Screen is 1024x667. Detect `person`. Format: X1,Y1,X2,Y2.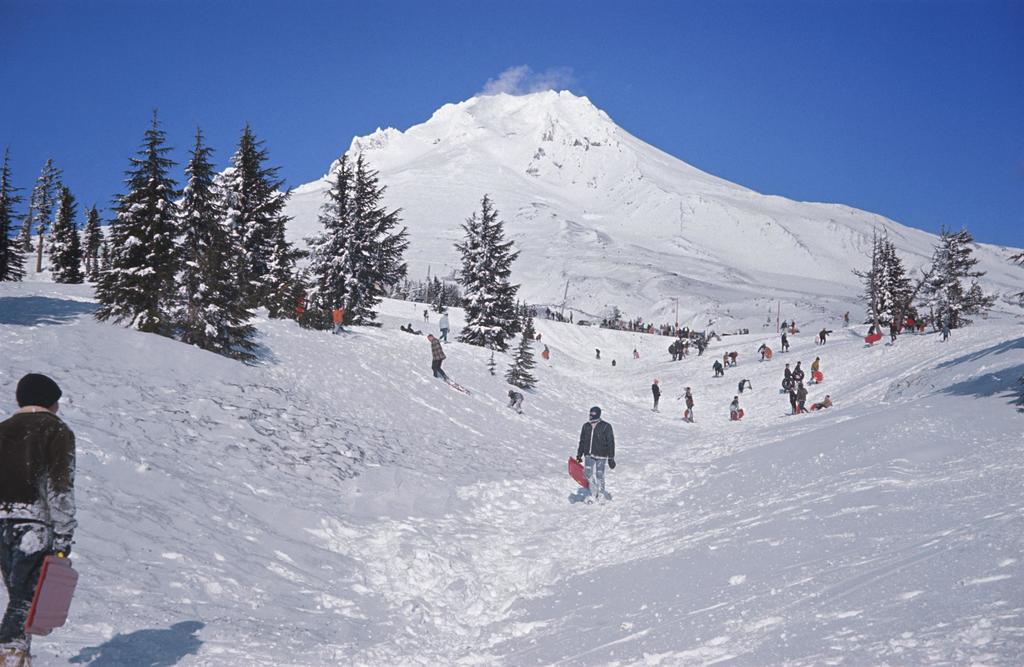
579,399,631,504.
